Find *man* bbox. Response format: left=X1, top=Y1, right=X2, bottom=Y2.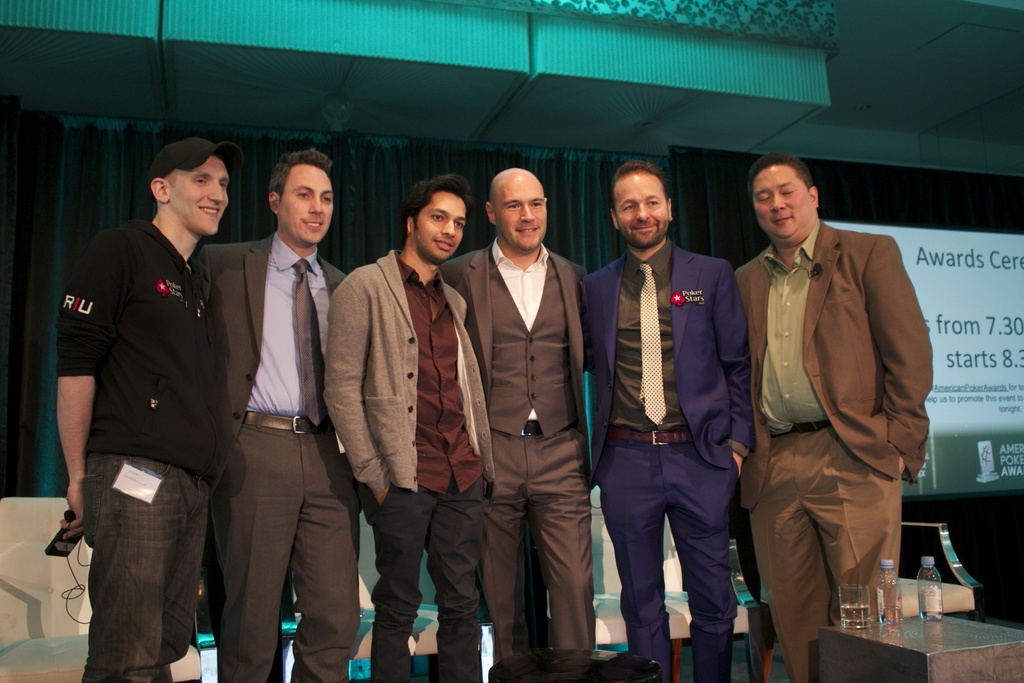
left=321, top=174, right=497, bottom=682.
